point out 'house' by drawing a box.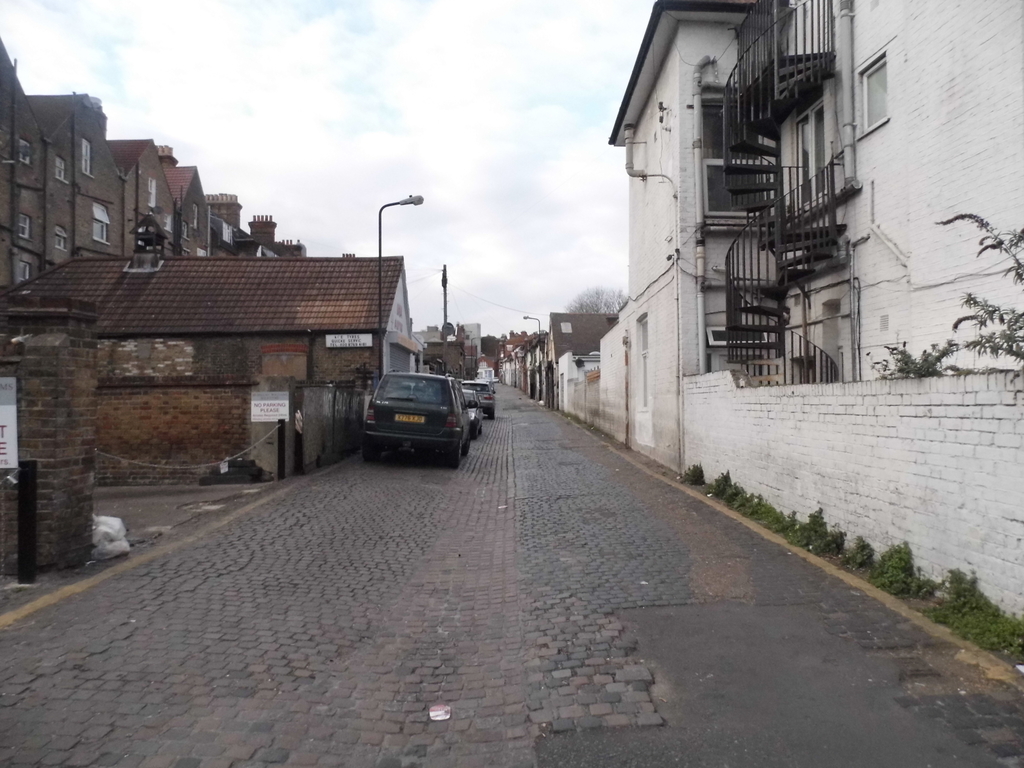
(x1=471, y1=352, x2=497, y2=384).
